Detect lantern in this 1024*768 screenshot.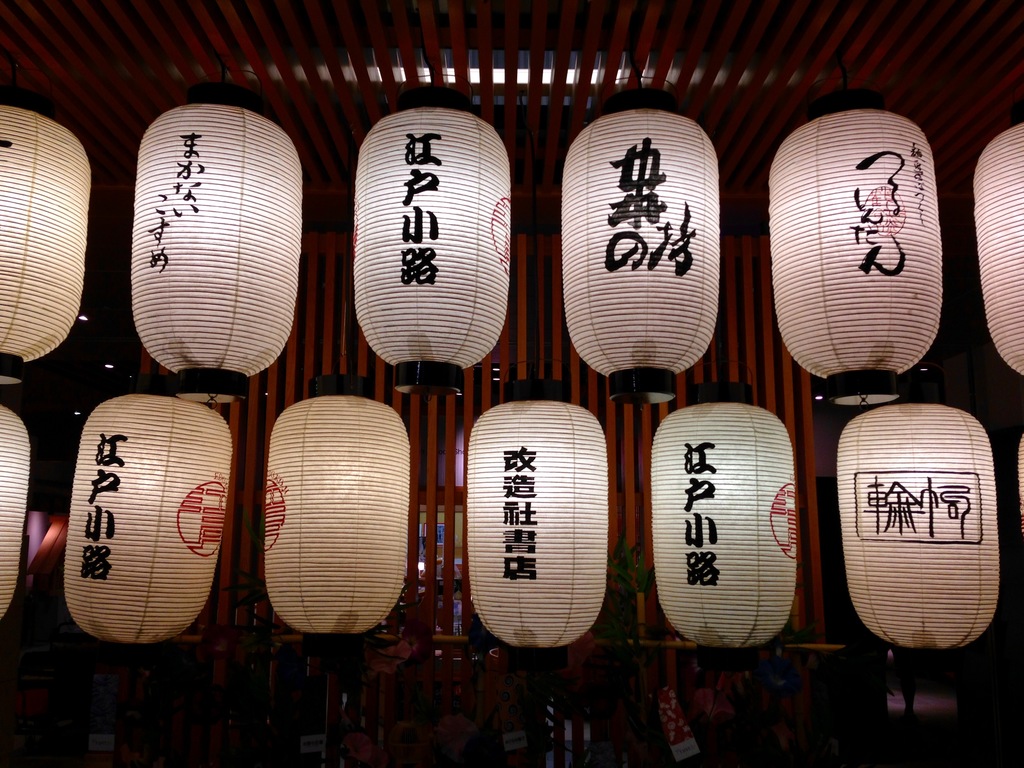
Detection: Rect(556, 90, 717, 403).
